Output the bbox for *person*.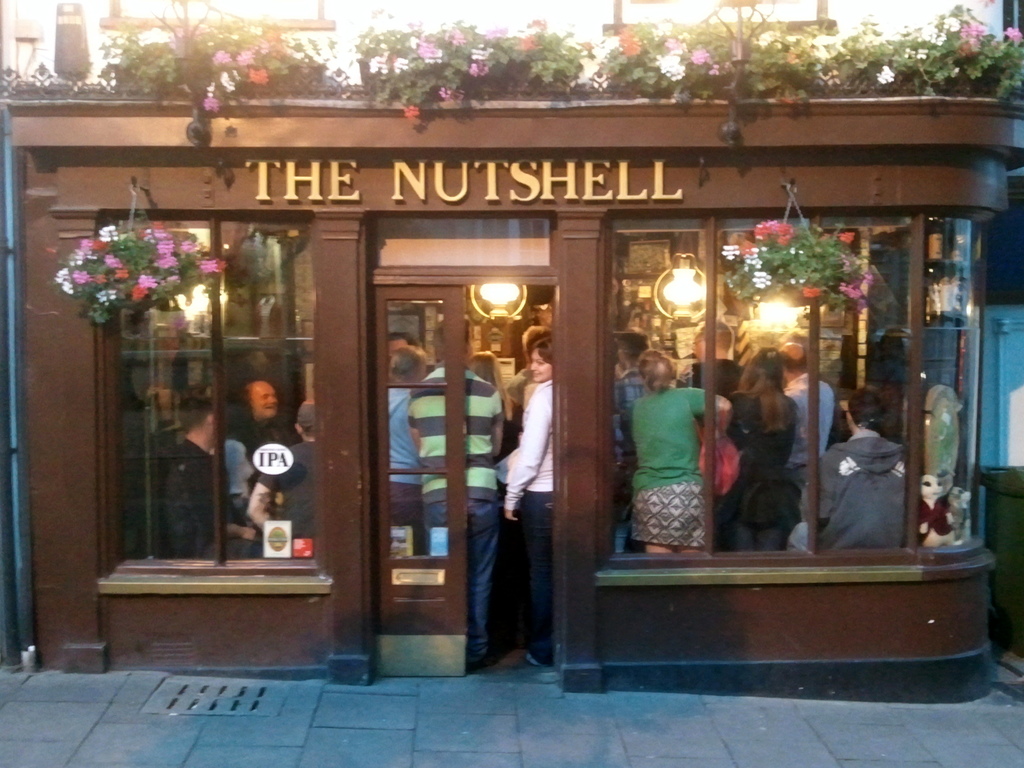
pyautogui.locateOnScreen(397, 314, 510, 669).
